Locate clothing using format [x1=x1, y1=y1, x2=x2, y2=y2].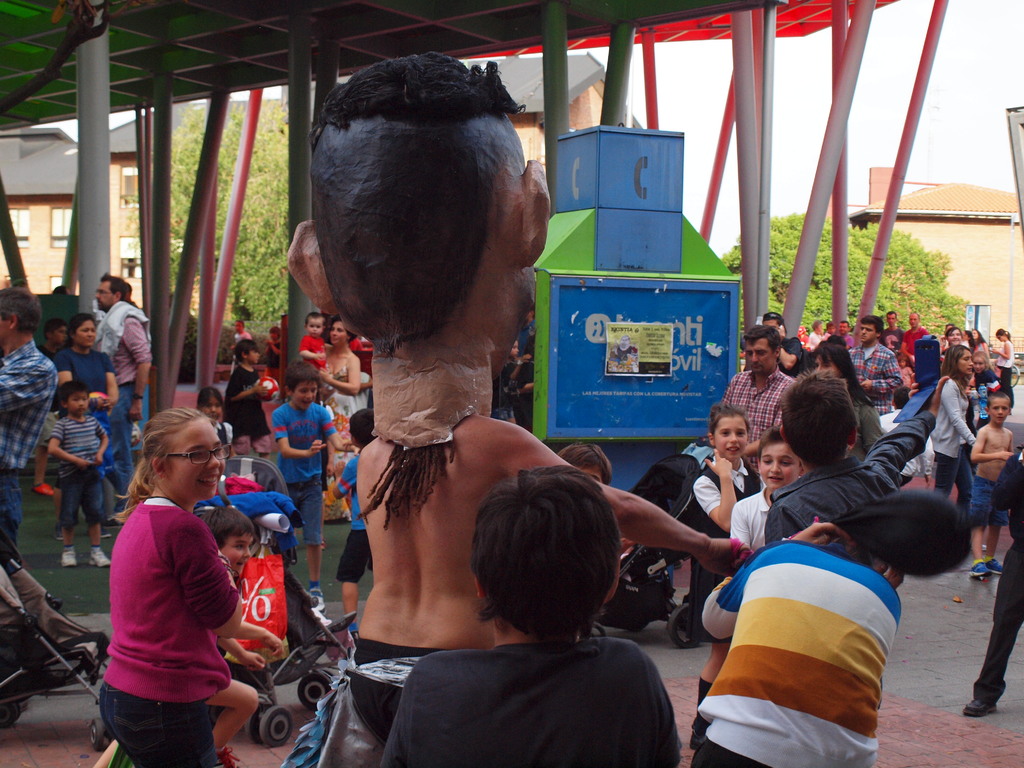
[x1=34, y1=342, x2=58, y2=365].
